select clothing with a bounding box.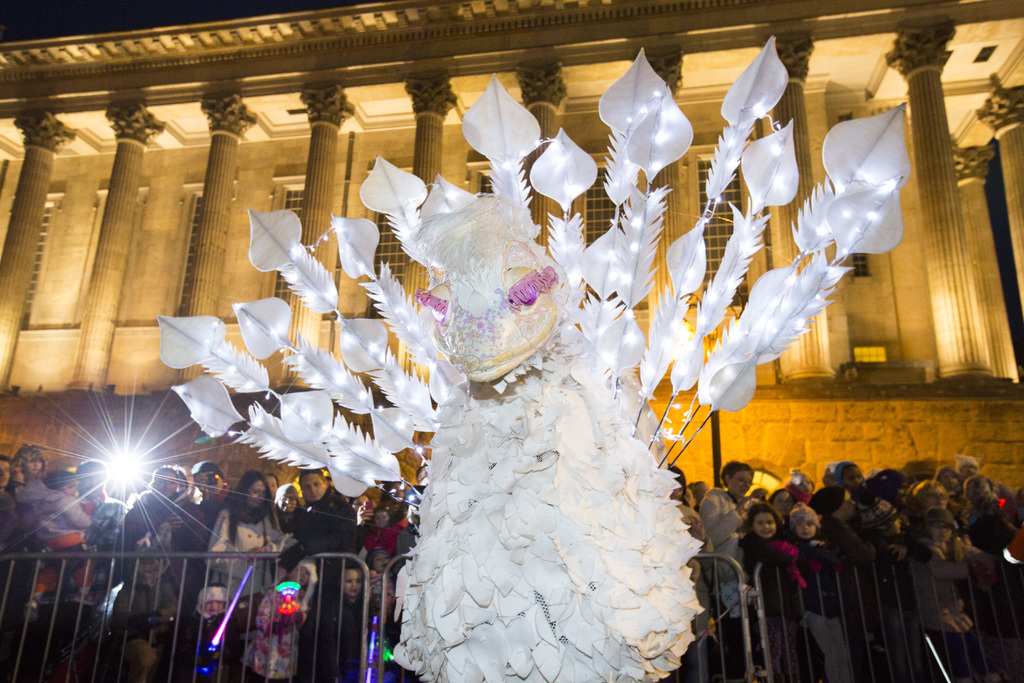
box=[205, 507, 296, 599].
